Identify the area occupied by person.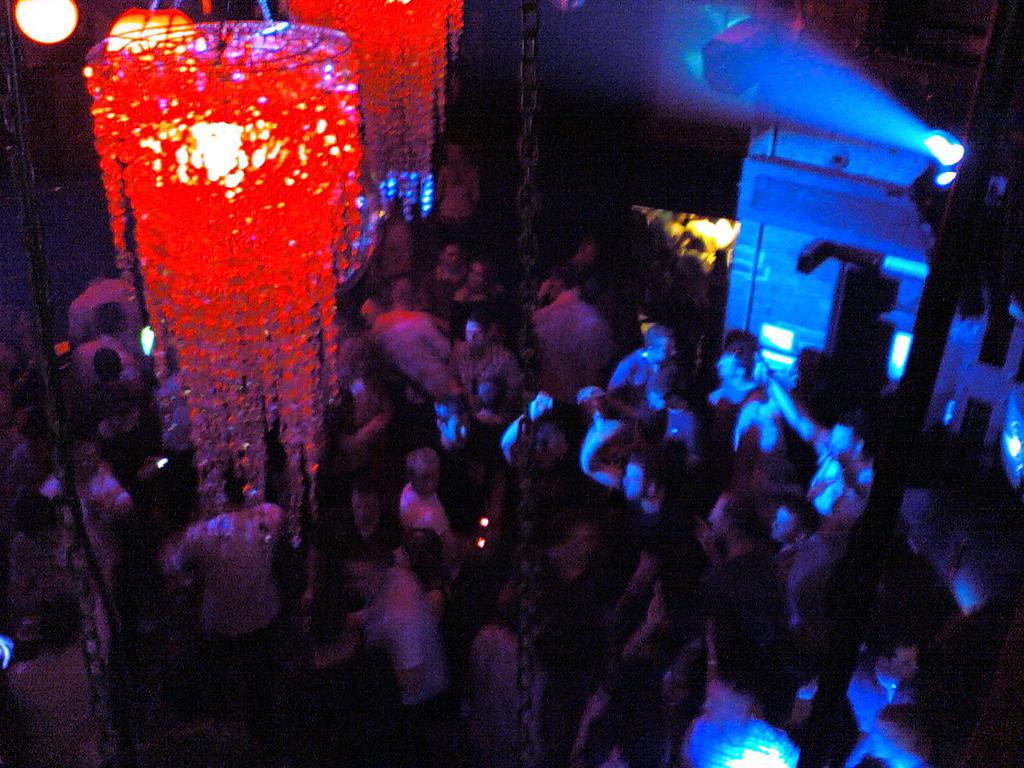
Area: <region>2, 578, 122, 767</region>.
